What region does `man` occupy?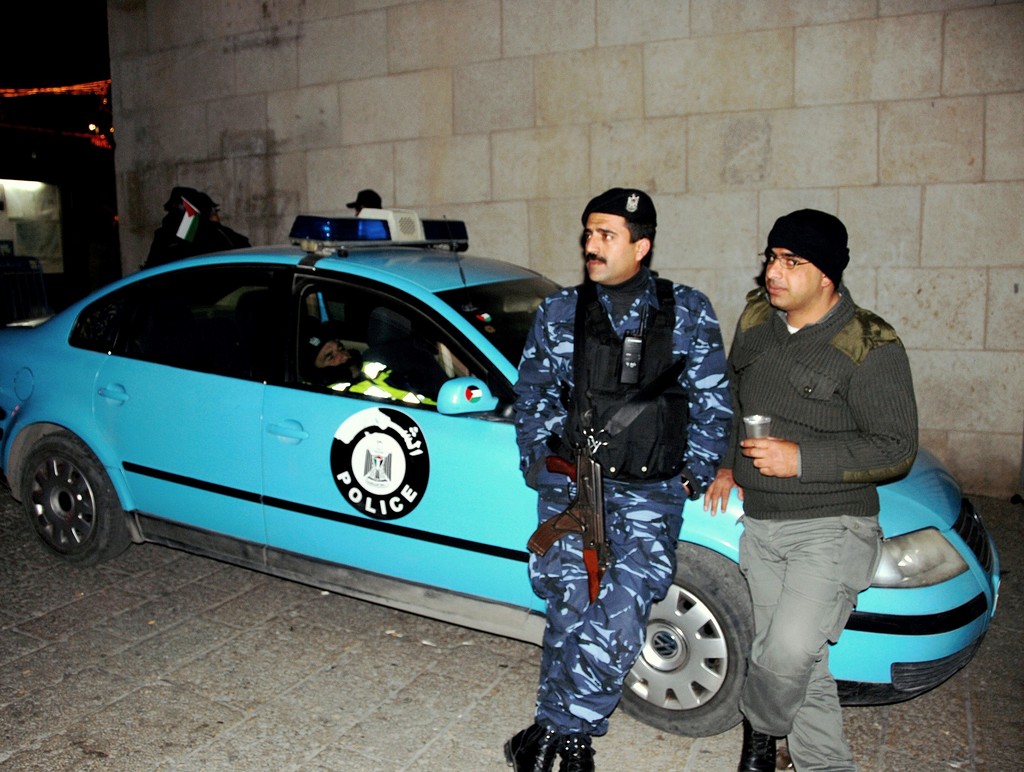
(left=291, top=319, right=440, bottom=406).
